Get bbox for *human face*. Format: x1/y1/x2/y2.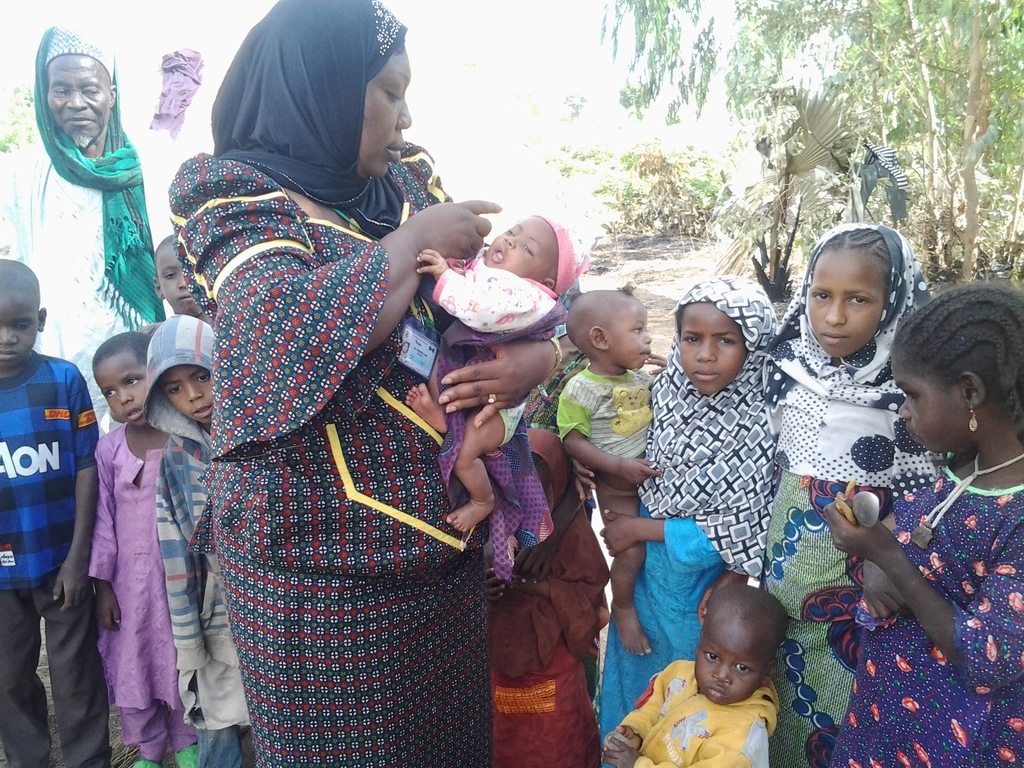
159/369/210/426.
